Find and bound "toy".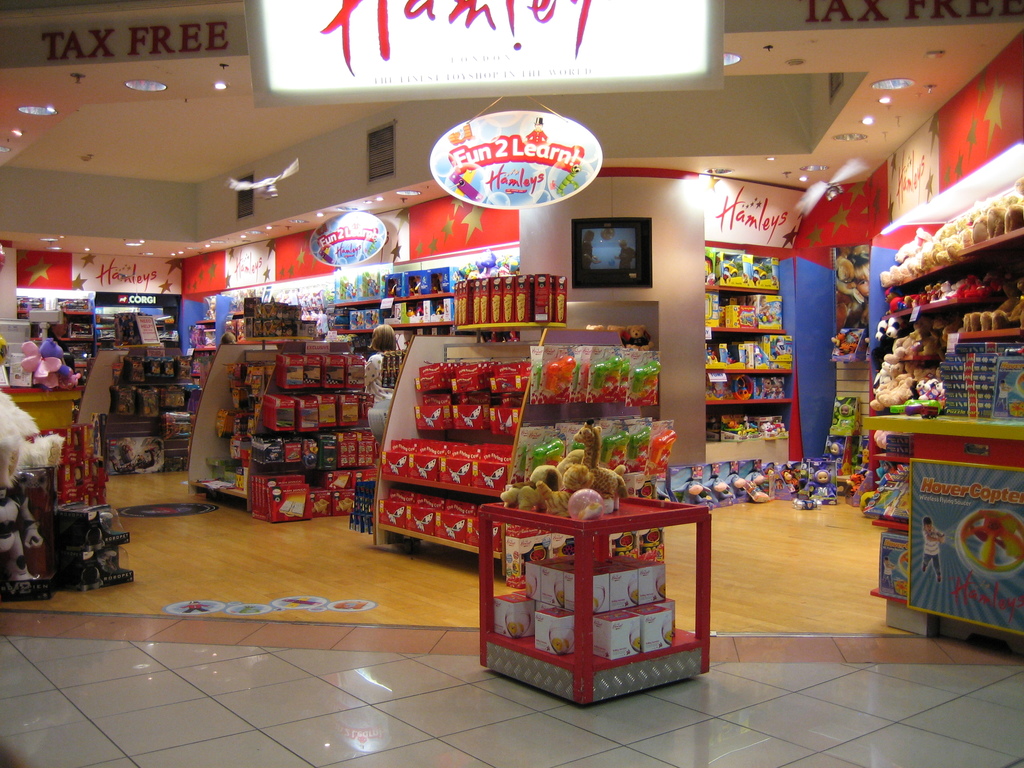
Bound: l=0, t=388, r=65, b=488.
